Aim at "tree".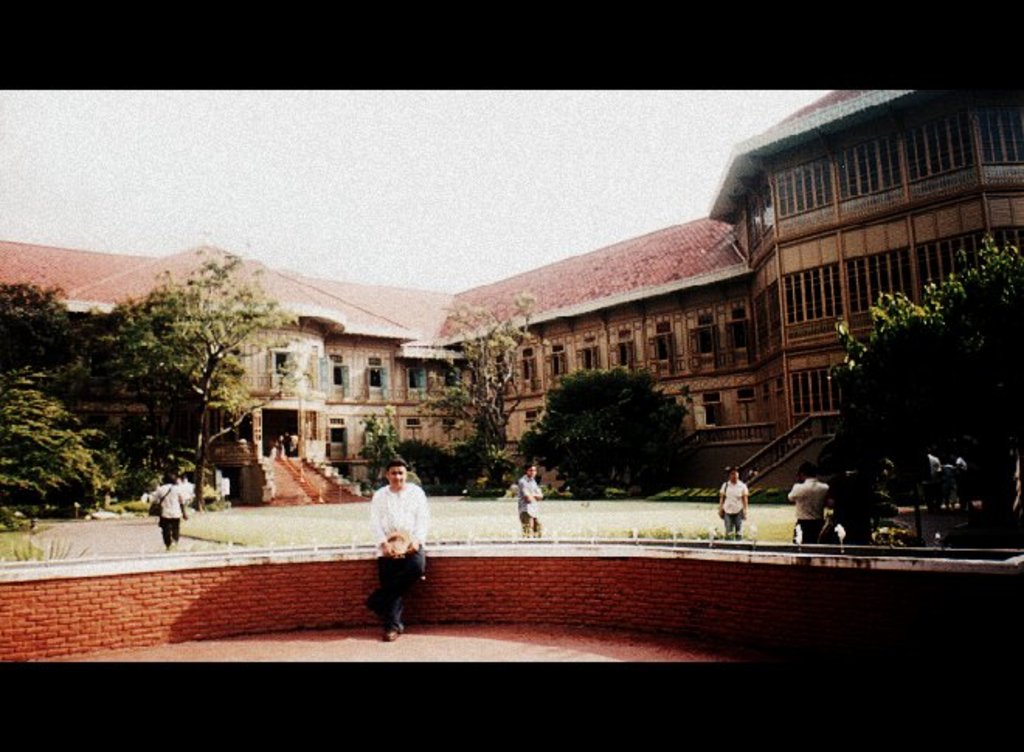
Aimed at [left=514, top=366, right=698, bottom=505].
